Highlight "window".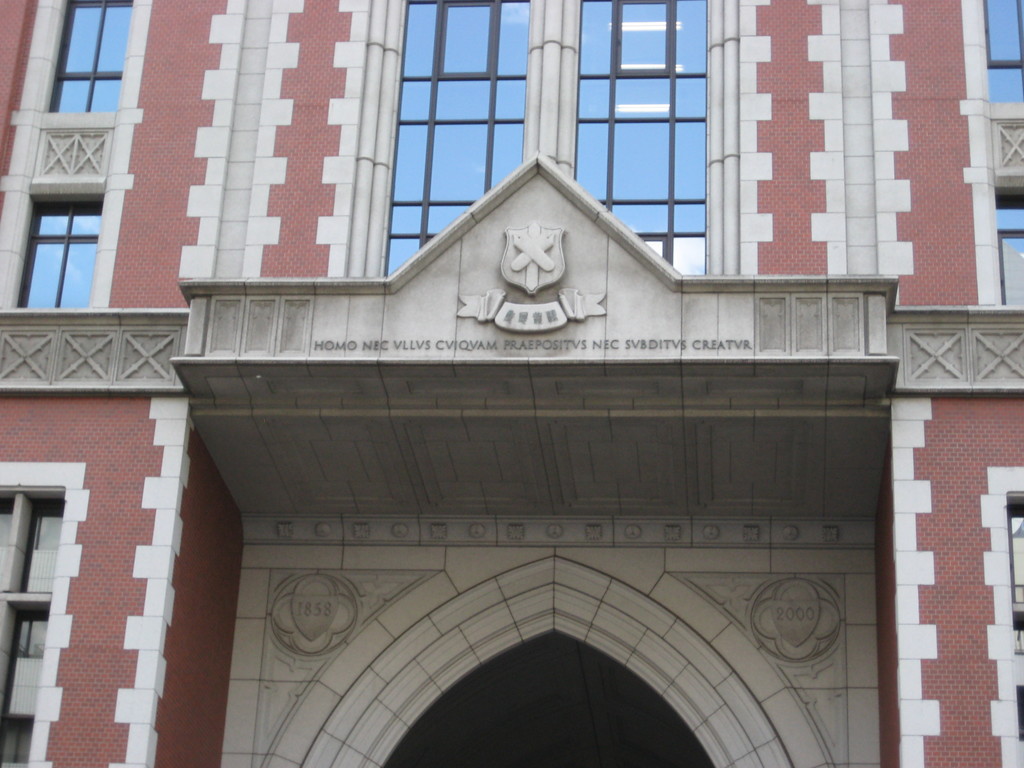
Highlighted region: region(993, 188, 1023, 311).
